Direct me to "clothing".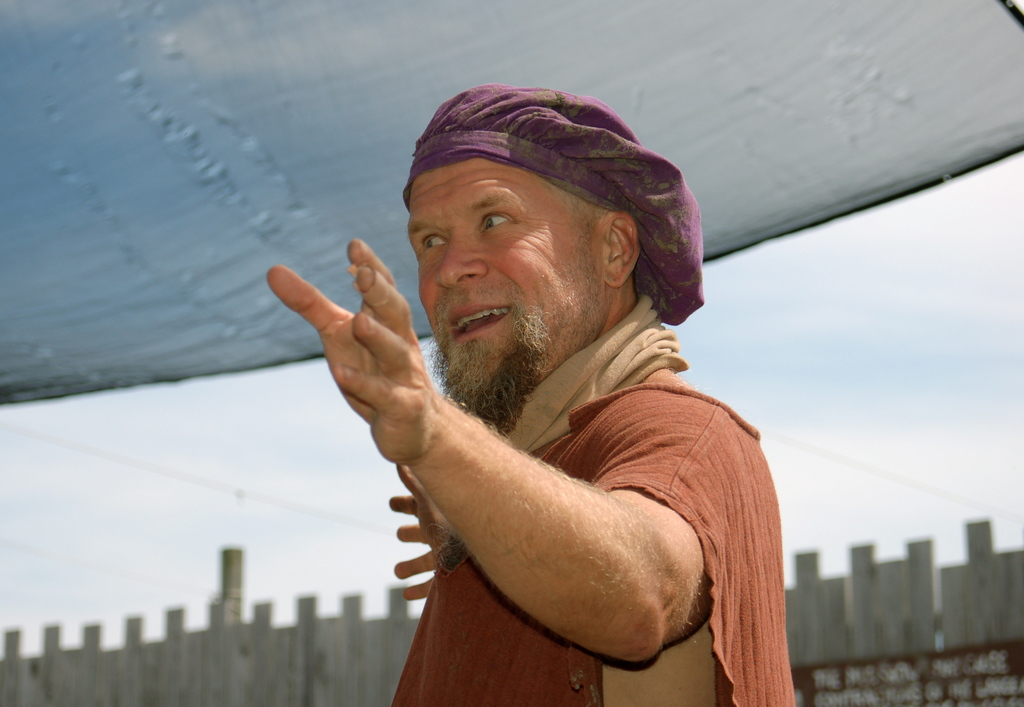
Direction: 389:389:796:706.
